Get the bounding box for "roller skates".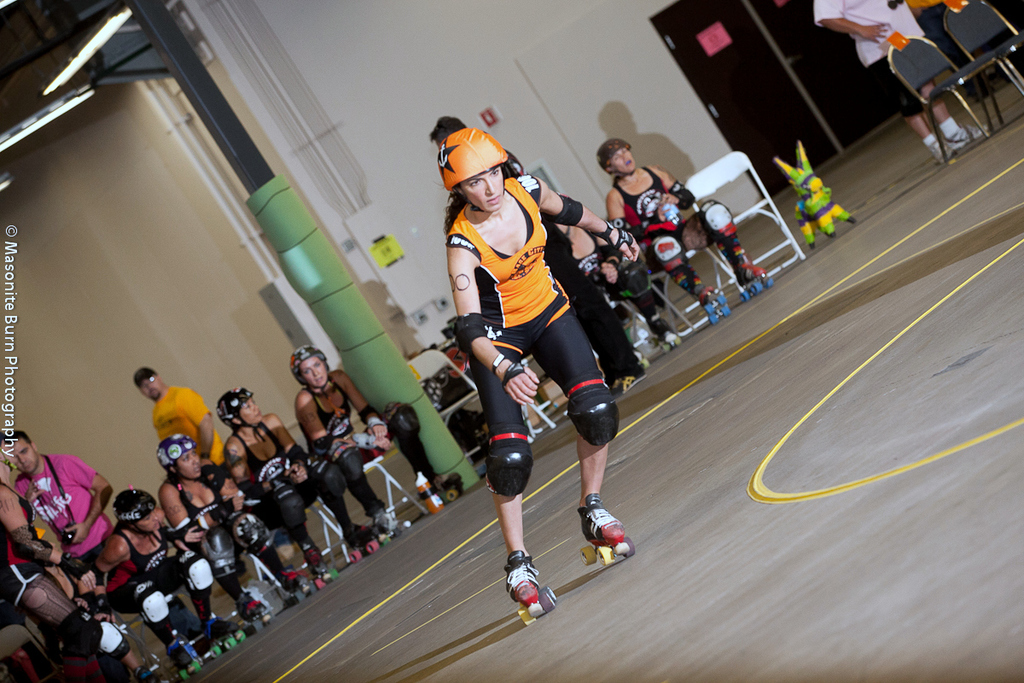
733/261/771/300.
